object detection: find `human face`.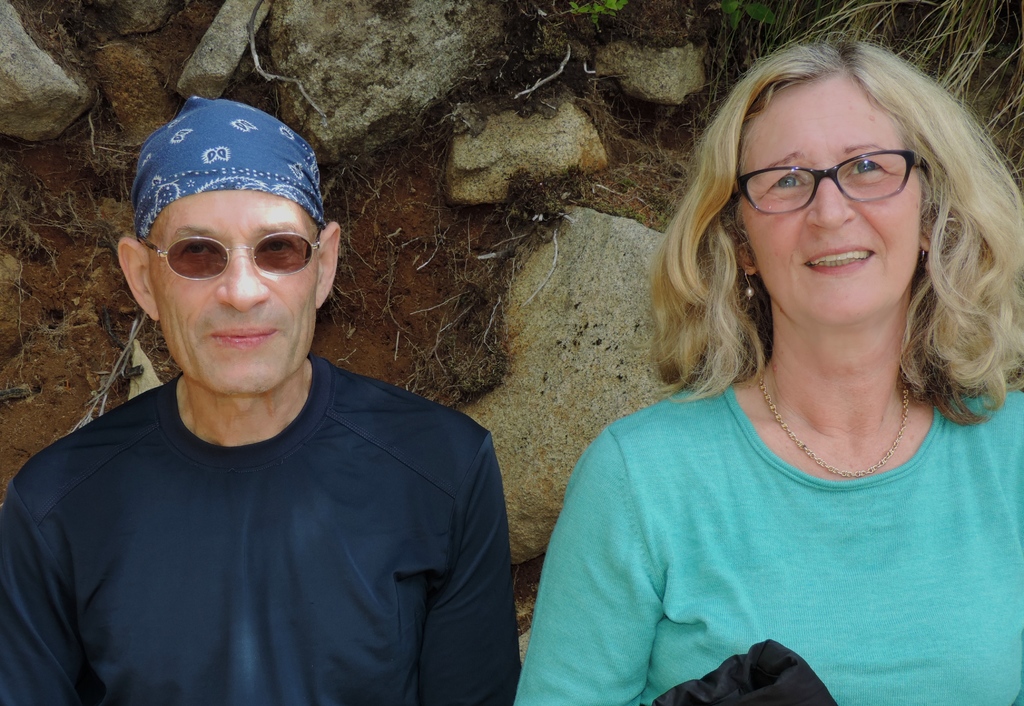
x1=735 y1=78 x2=920 y2=320.
